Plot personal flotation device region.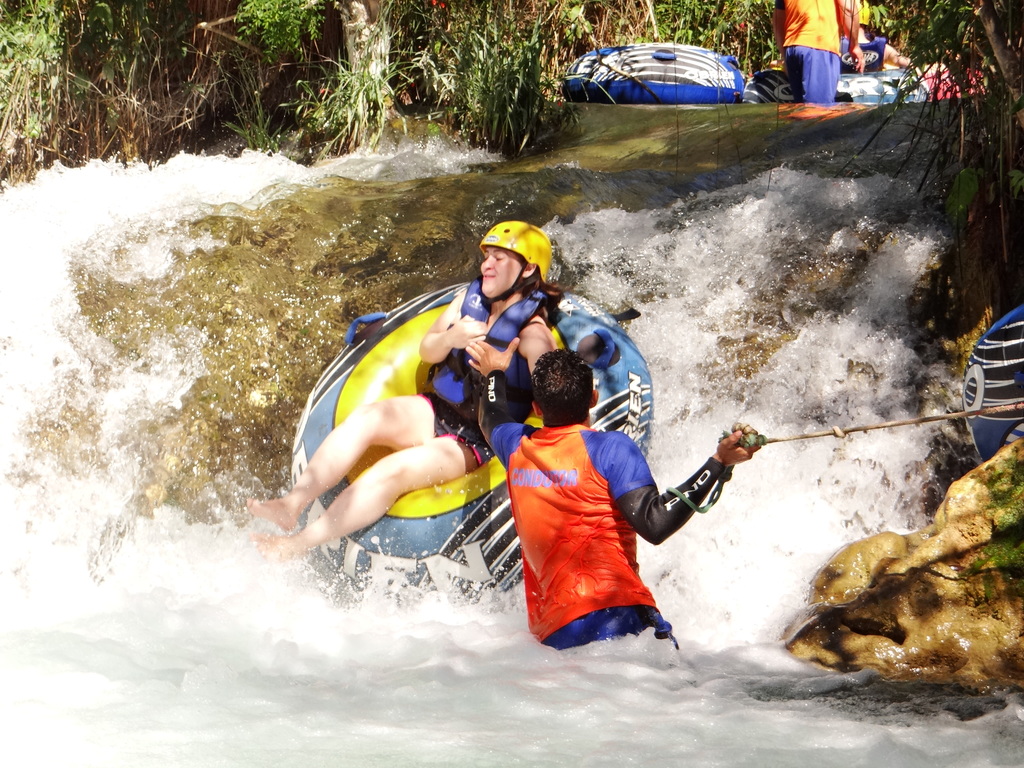
Plotted at (x1=419, y1=262, x2=559, y2=434).
